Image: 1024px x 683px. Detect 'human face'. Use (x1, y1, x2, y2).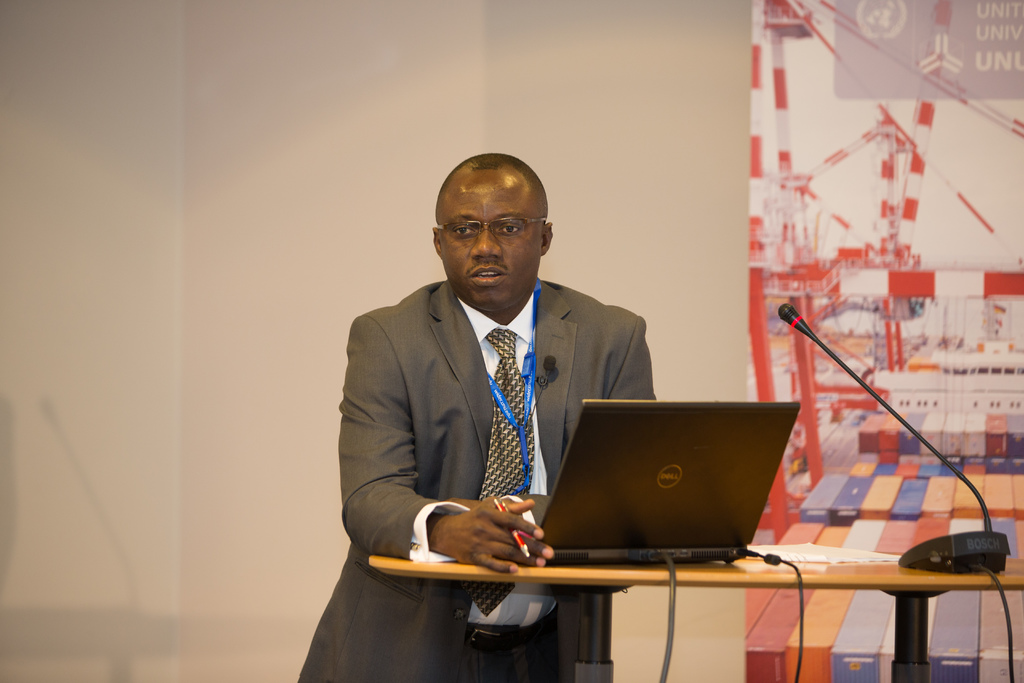
(436, 185, 544, 315).
